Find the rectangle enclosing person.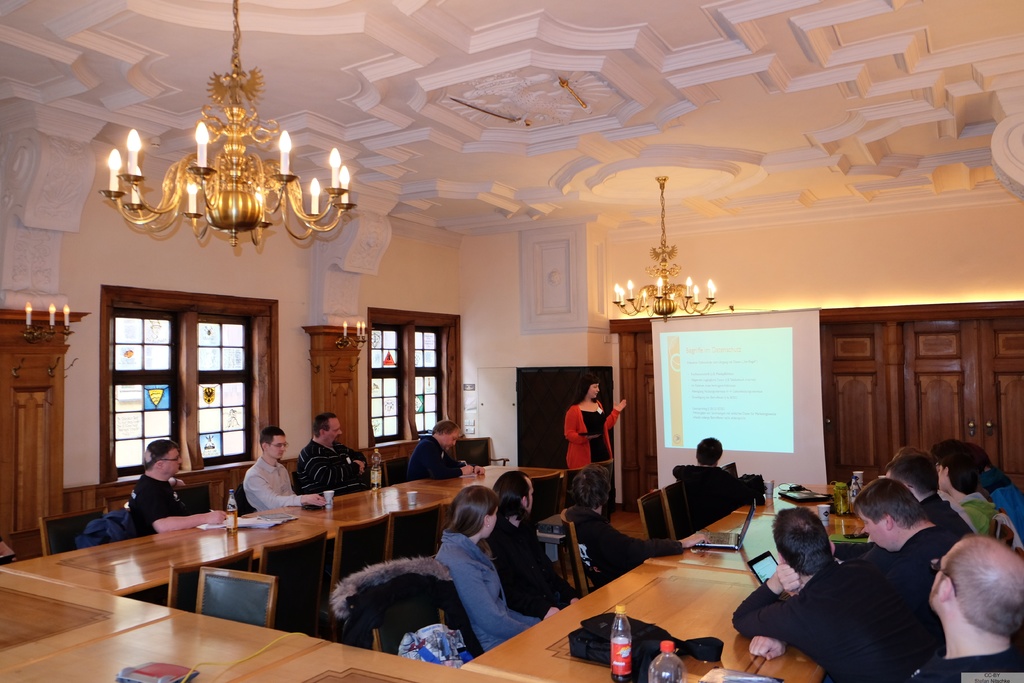
(561,463,676,582).
